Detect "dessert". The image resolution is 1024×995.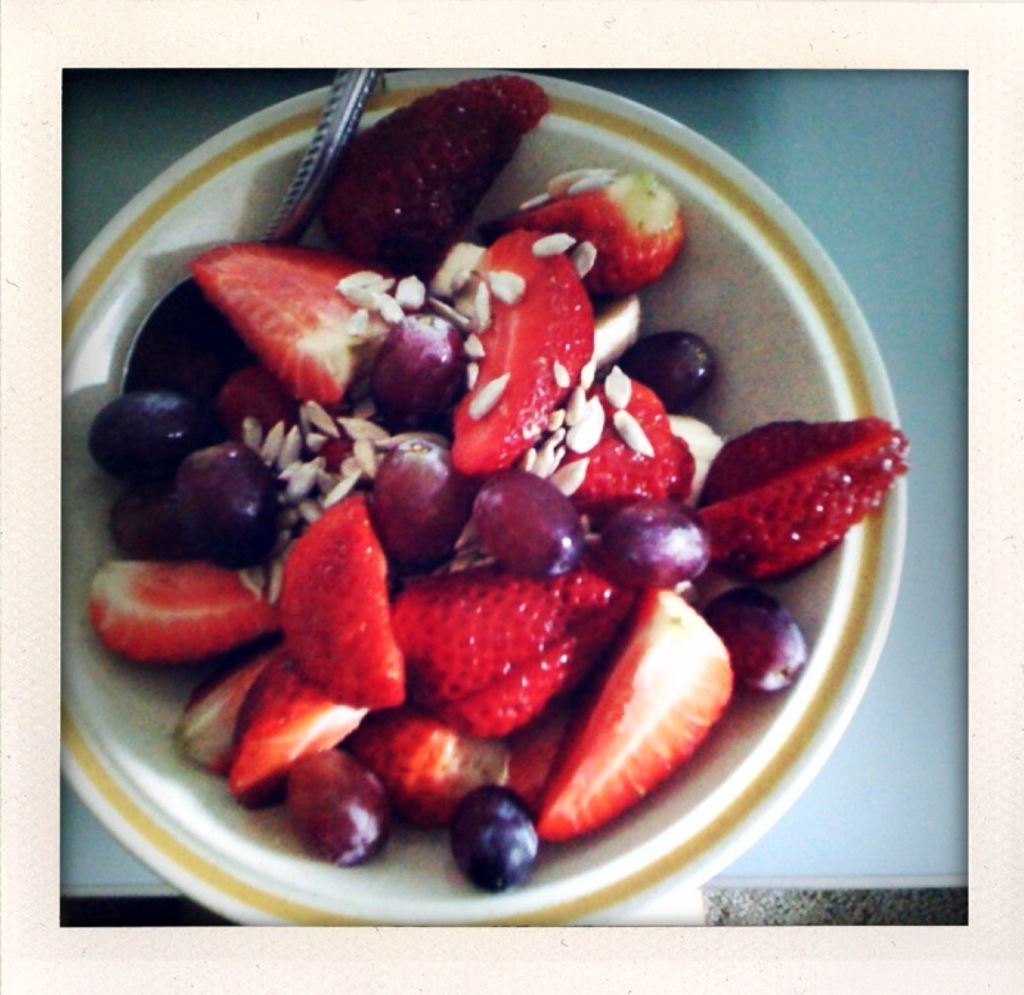
x1=236 y1=688 x2=355 y2=793.
